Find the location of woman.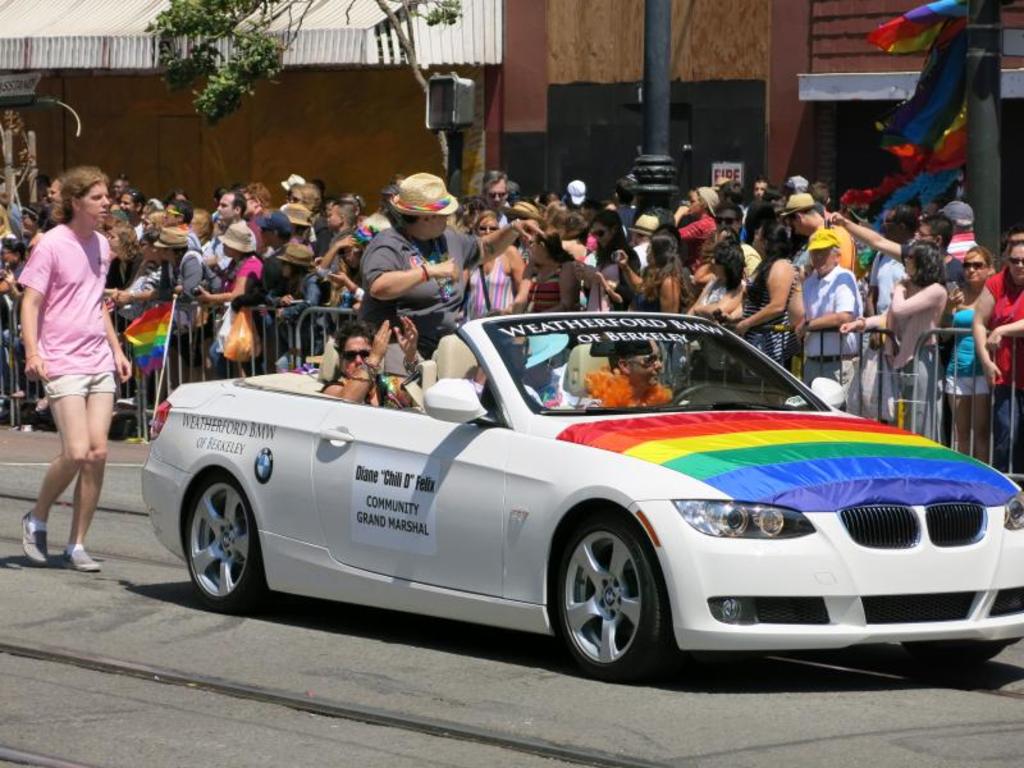
Location: BBox(12, 160, 138, 586).
